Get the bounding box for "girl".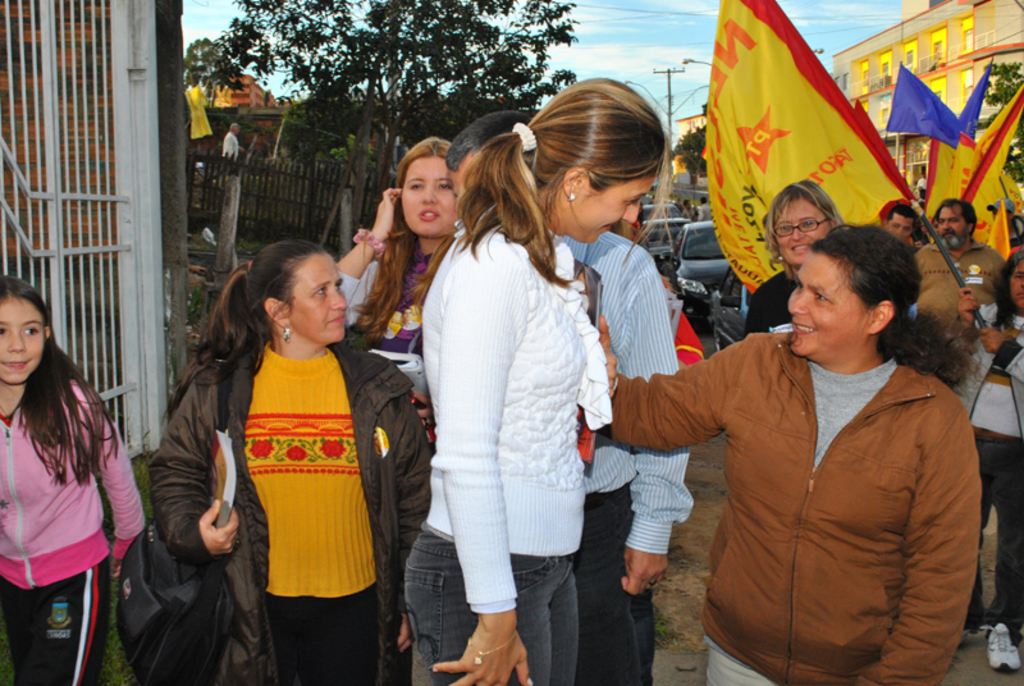
box(0, 274, 147, 685).
